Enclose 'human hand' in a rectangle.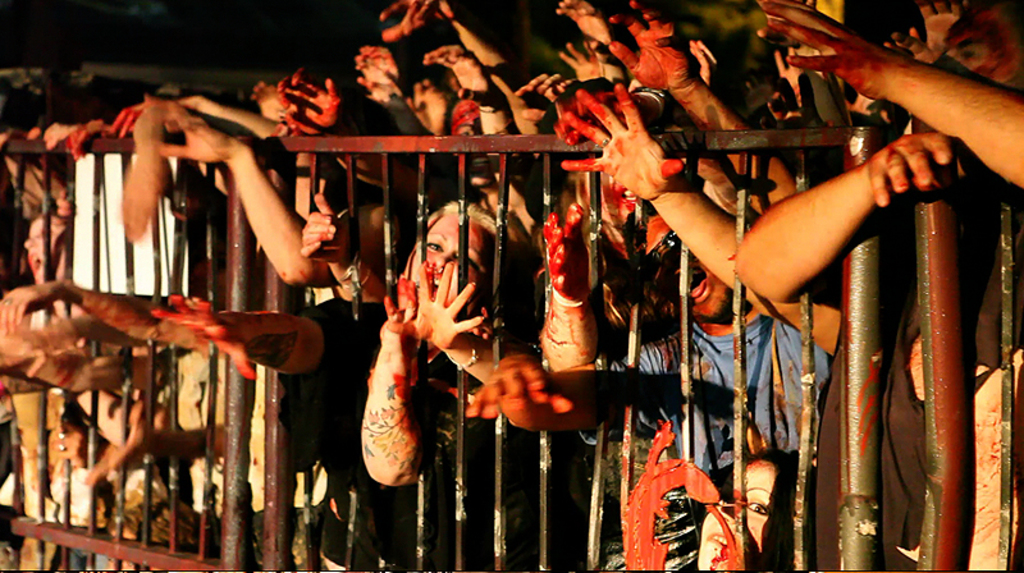
(x1=541, y1=202, x2=591, y2=295).
